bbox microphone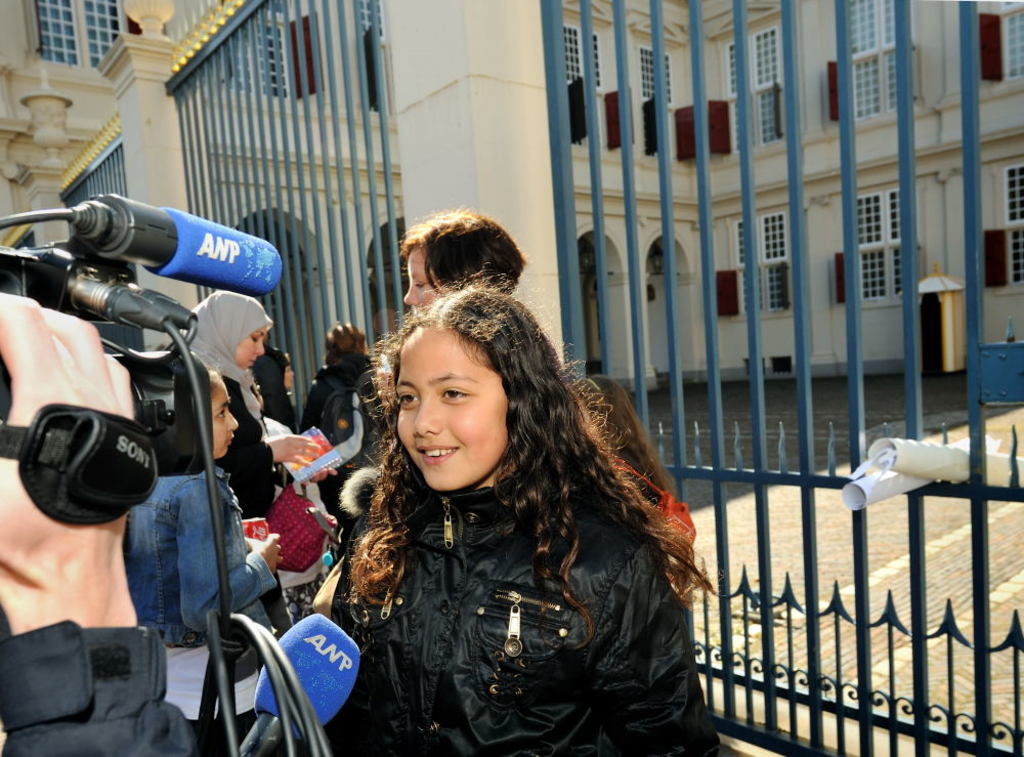
70 202 281 304
